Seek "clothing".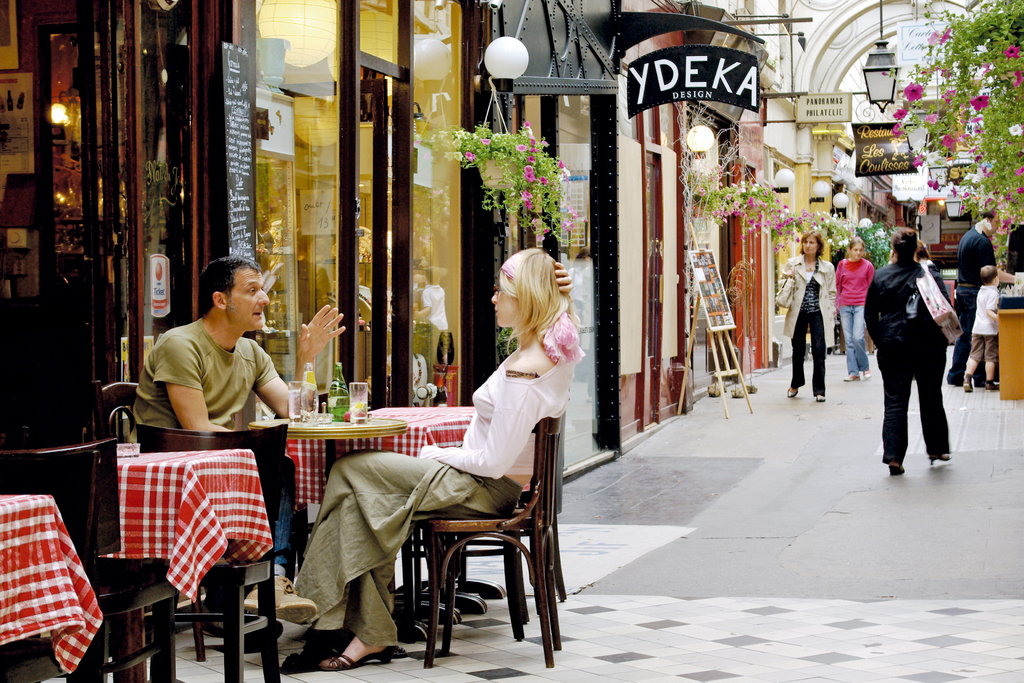
(left=289, top=352, right=583, bottom=648).
